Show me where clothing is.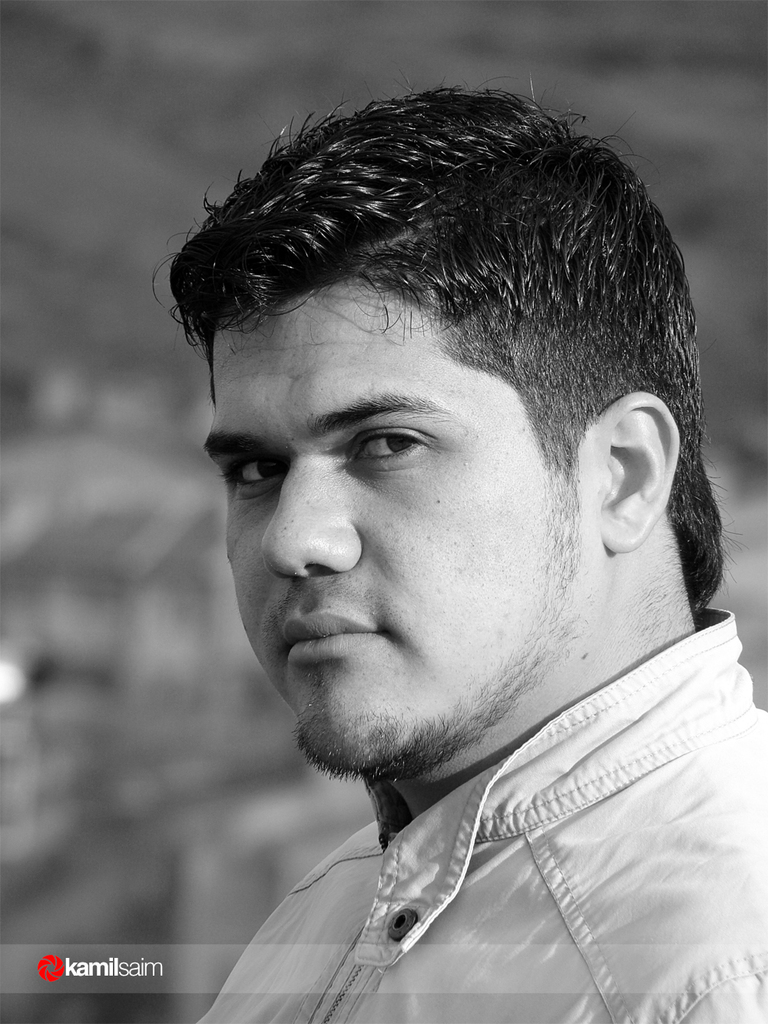
clothing is at <box>194,603,767,1019</box>.
